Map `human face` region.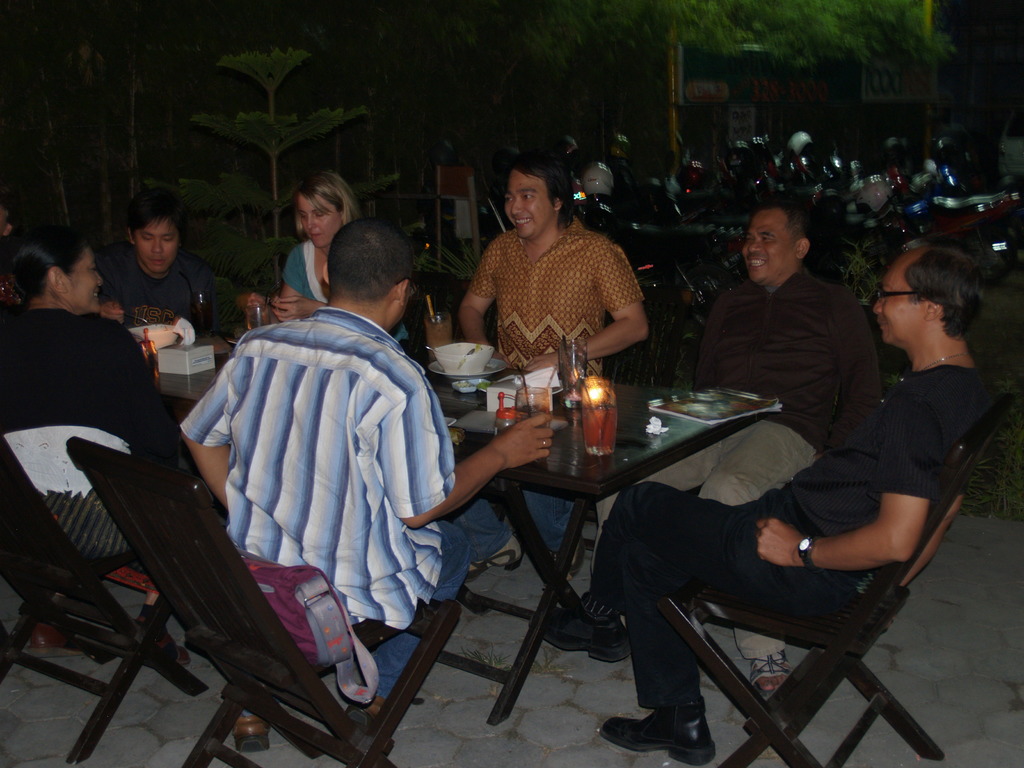
Mapped to (298, 197, 340, 248).
